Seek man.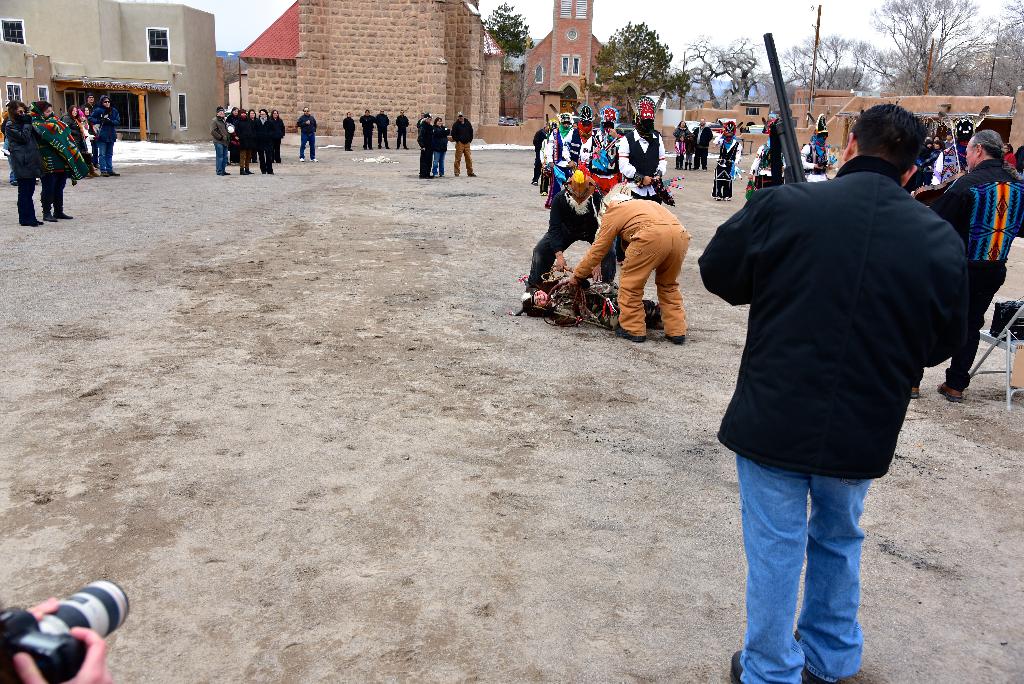
bbox(358, 110, 376, 156).
